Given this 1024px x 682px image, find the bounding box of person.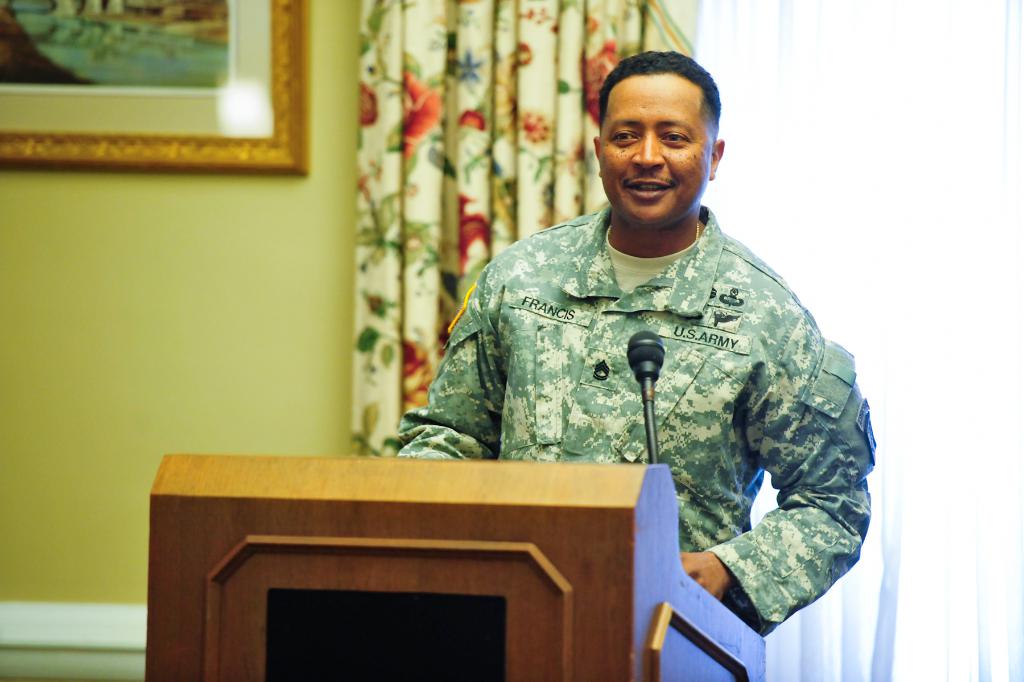
[449, 66, 868, 639].
